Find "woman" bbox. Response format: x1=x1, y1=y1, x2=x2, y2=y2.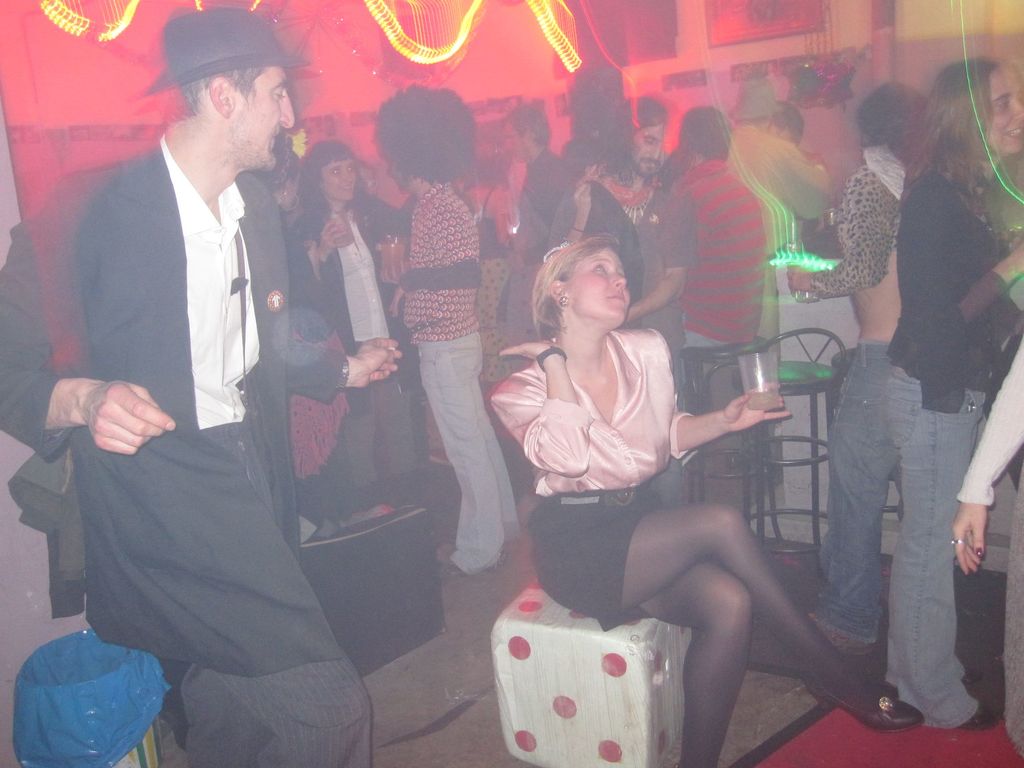
x1=463, y1=145, x2=527, y2=410.
